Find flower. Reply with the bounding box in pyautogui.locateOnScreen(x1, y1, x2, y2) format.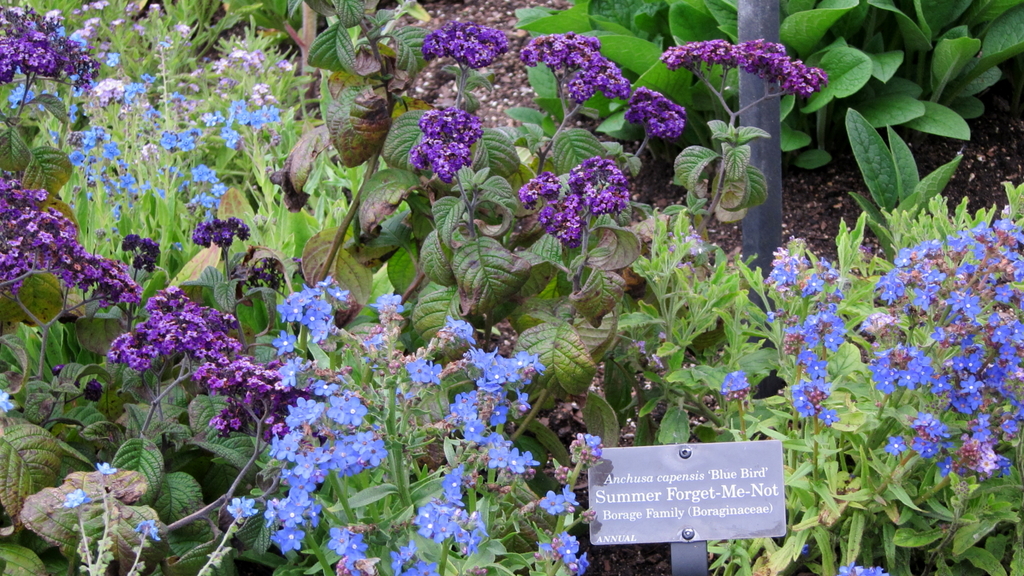
pyautogui.locateOnScreen(842, 565, 888, 575).
